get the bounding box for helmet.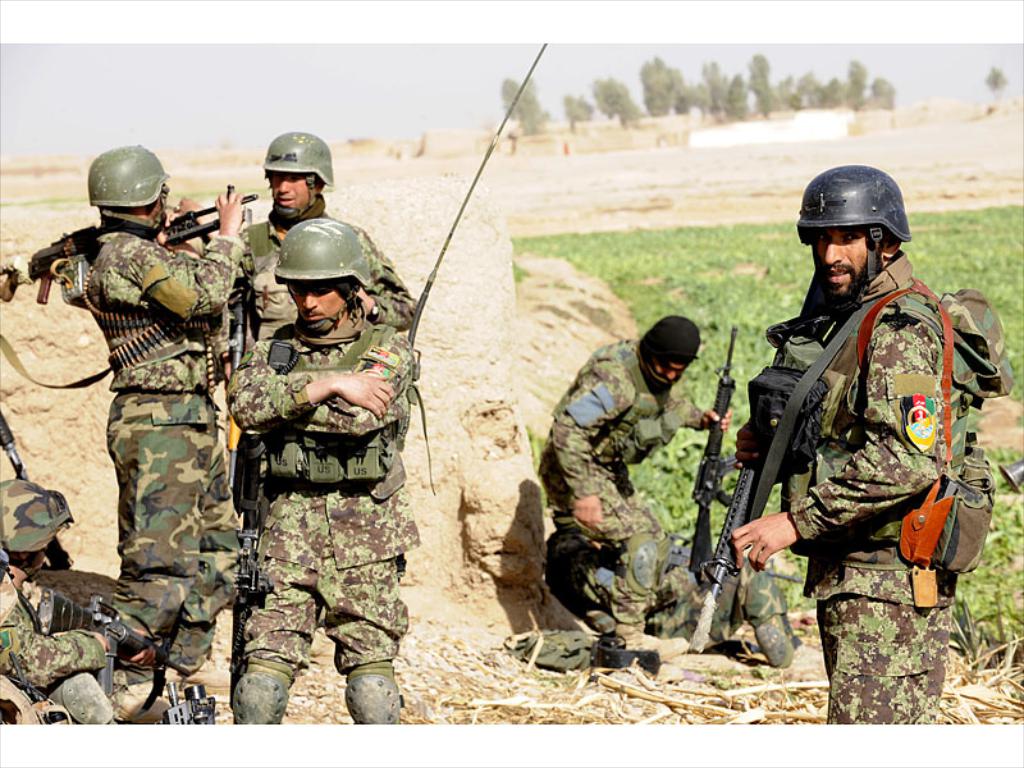
[left=251, top=127, right=332, bottom=215].
